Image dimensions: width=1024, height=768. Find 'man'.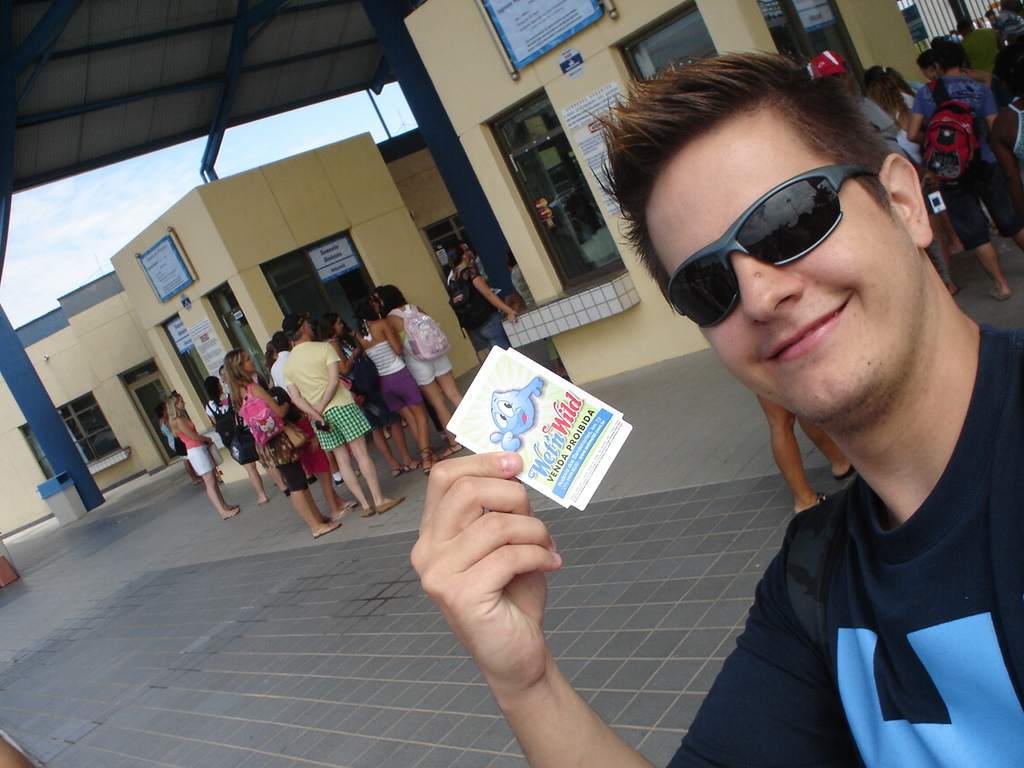
pyautogui.locateOnScreen(908, 34, 1023, 298).
